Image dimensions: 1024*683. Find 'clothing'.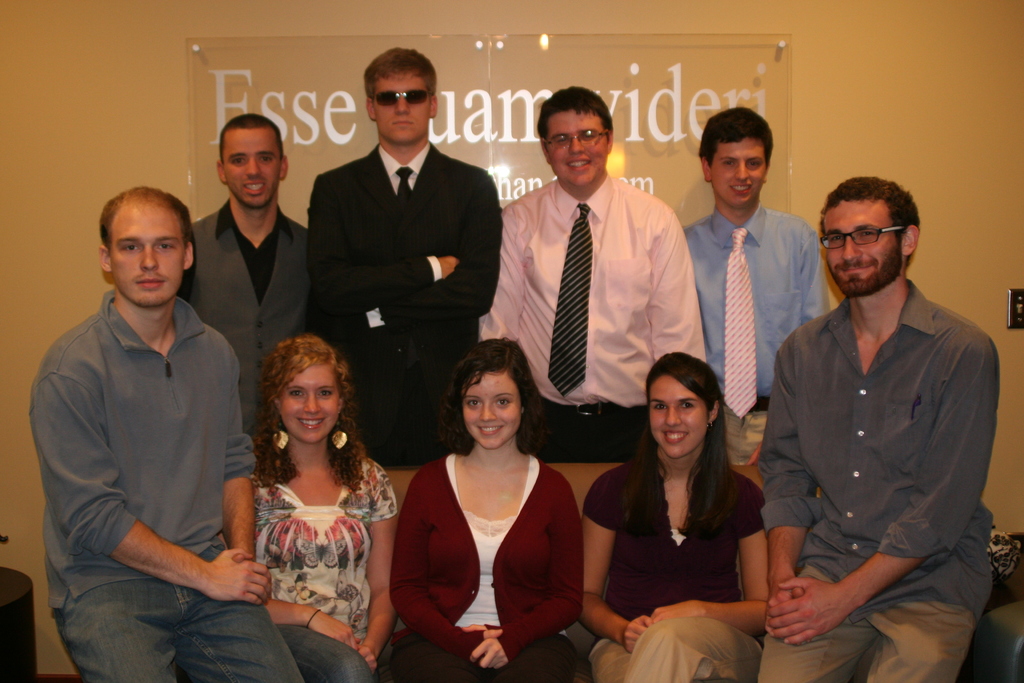
bbox=(380, 454, 598, 682).
